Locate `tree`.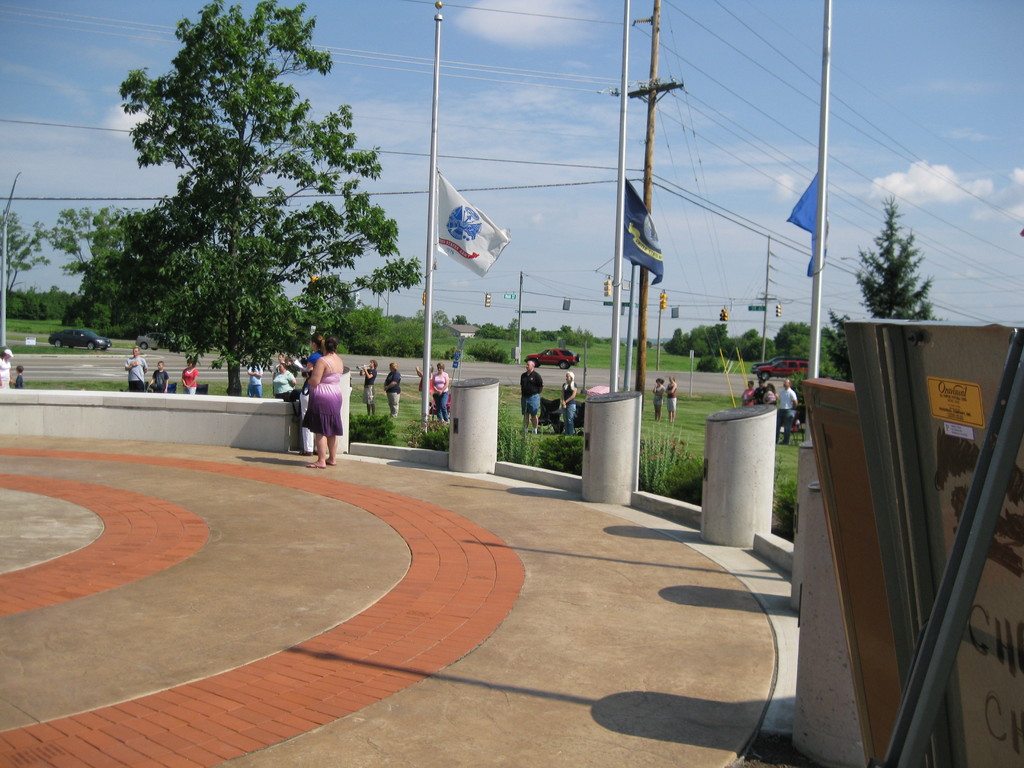
Bounding box: 54:0:430:400.
